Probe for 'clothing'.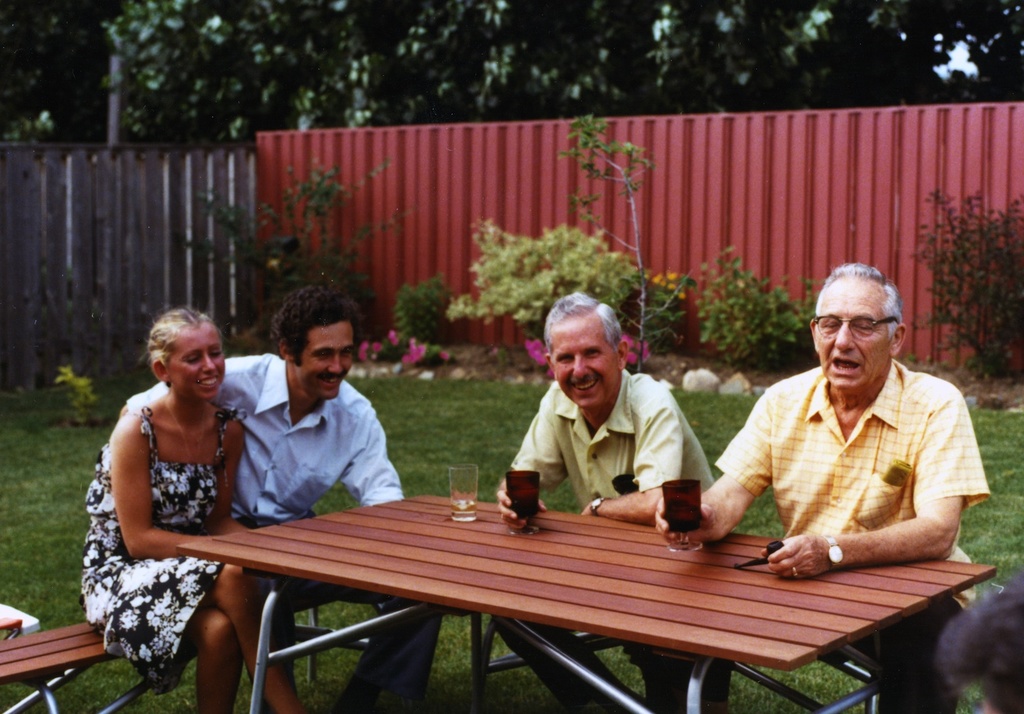
Probe result: 513/366/710/512.
